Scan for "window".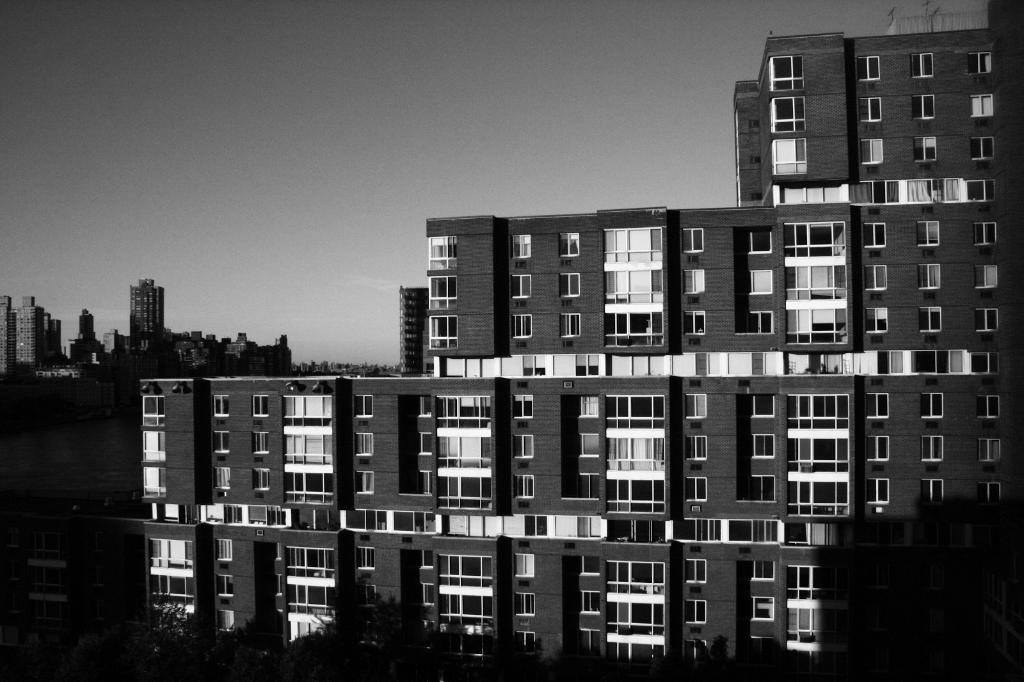
Scan result: bbox(220, 509, 281, 524).
